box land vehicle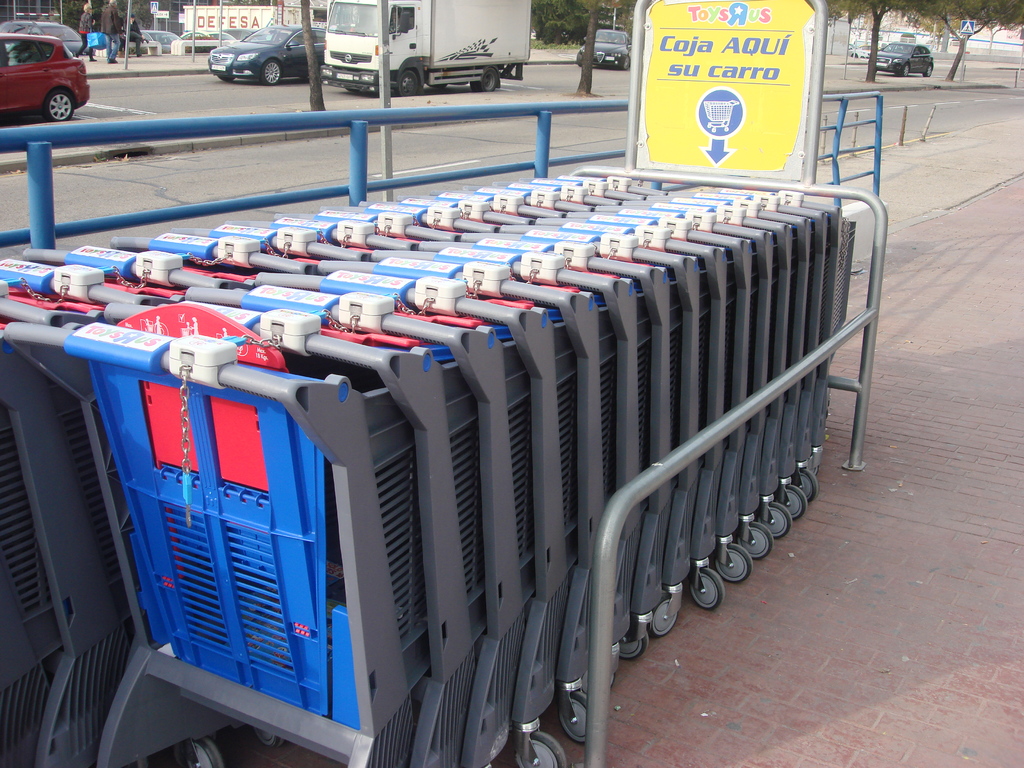
{"left": 856, "top": 42, "right": 870, "bottom": 53}
